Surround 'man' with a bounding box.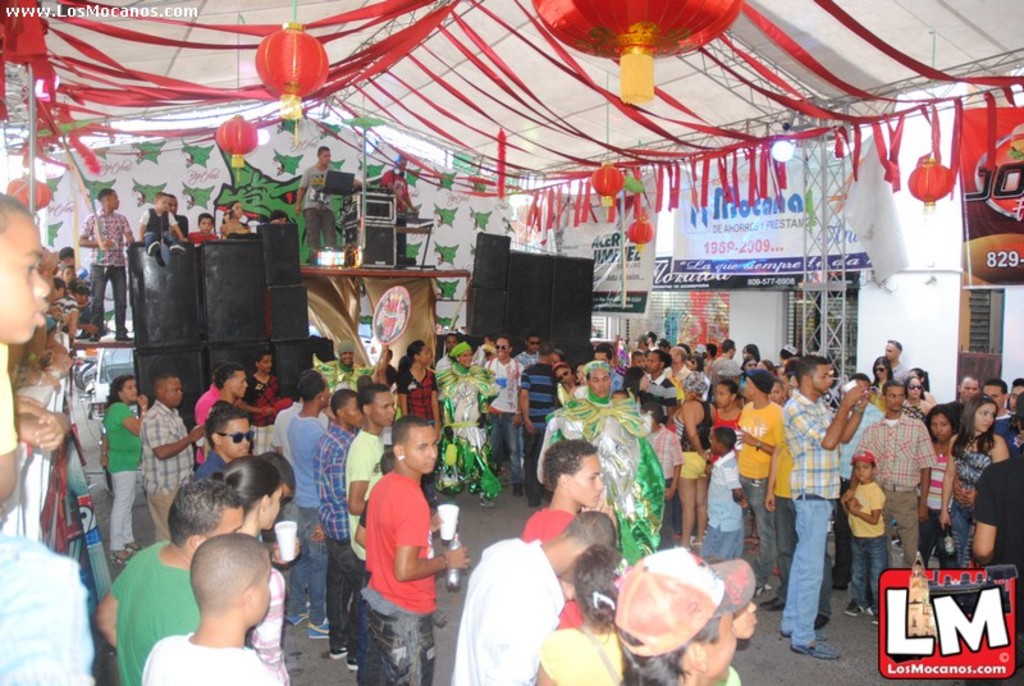
left=283, top=370, right=334, bottom=640.
